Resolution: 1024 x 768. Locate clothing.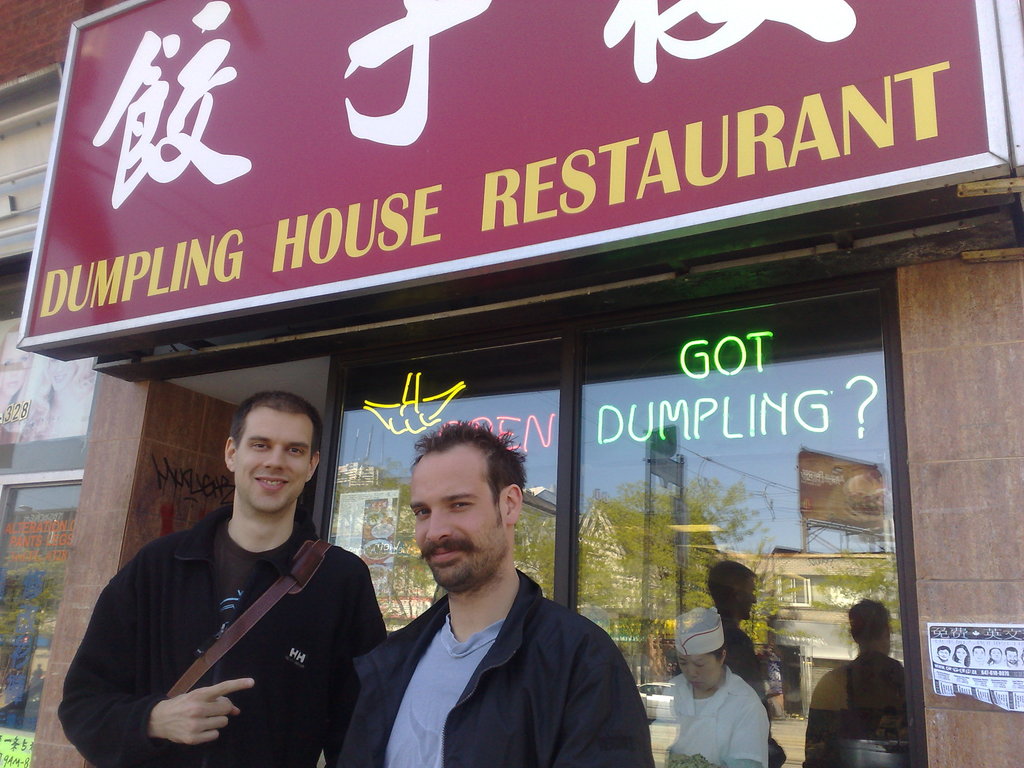
l=715, t=616, r=787, b=767.
